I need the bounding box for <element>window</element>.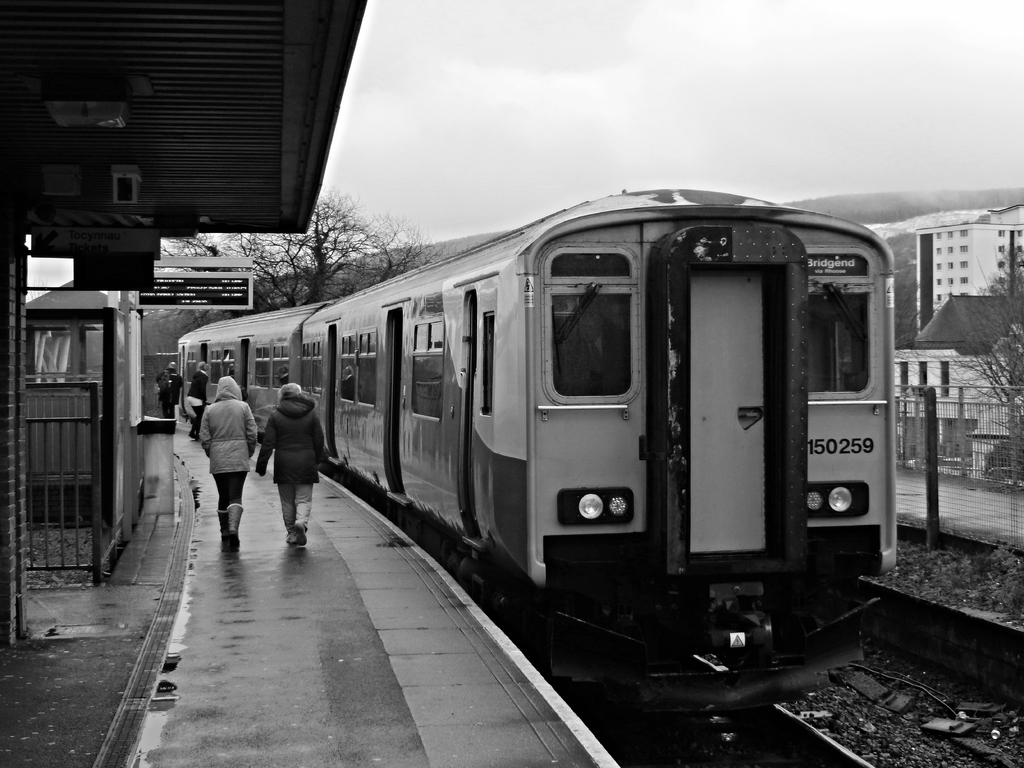
Here it is: locate(947, 260, 954, 270).
